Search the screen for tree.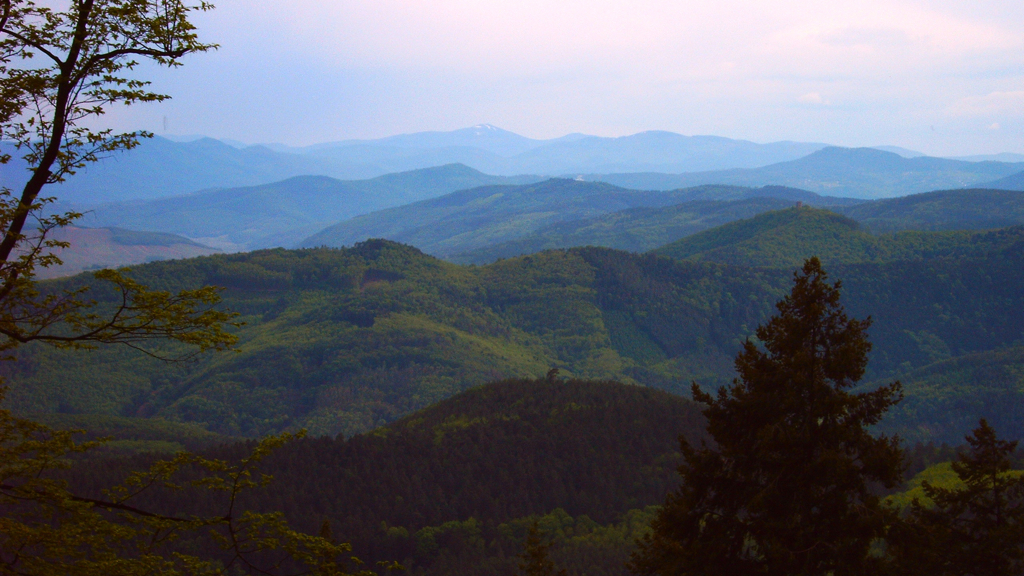
Found at 677, 234, 926, 549.
